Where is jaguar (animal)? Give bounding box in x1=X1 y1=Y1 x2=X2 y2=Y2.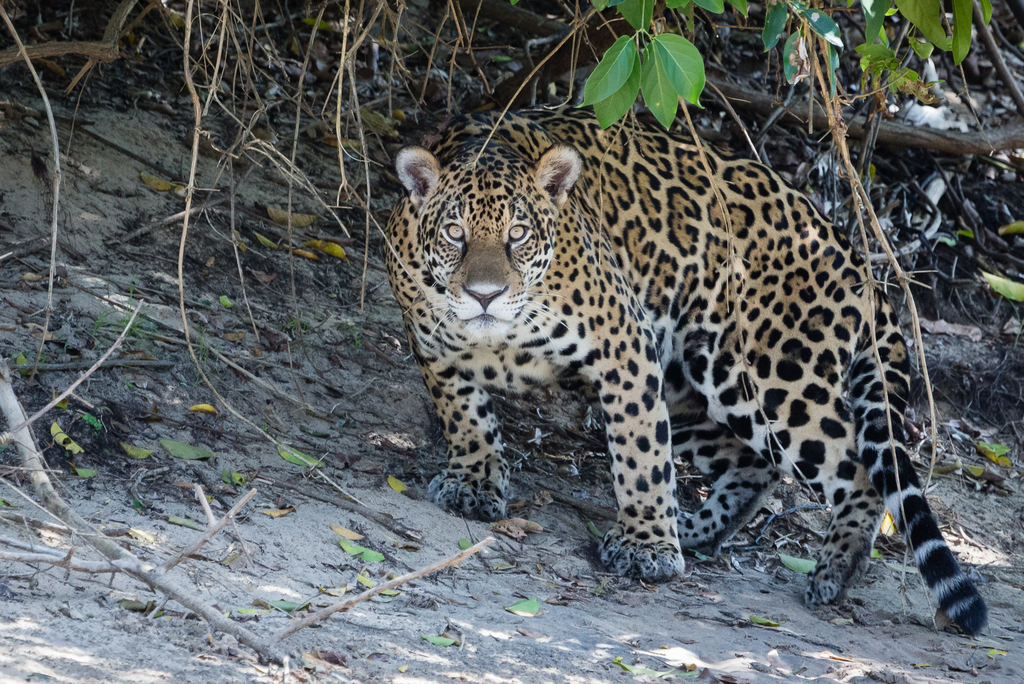
x1=378 y1=95 x2=990 y2=645.
